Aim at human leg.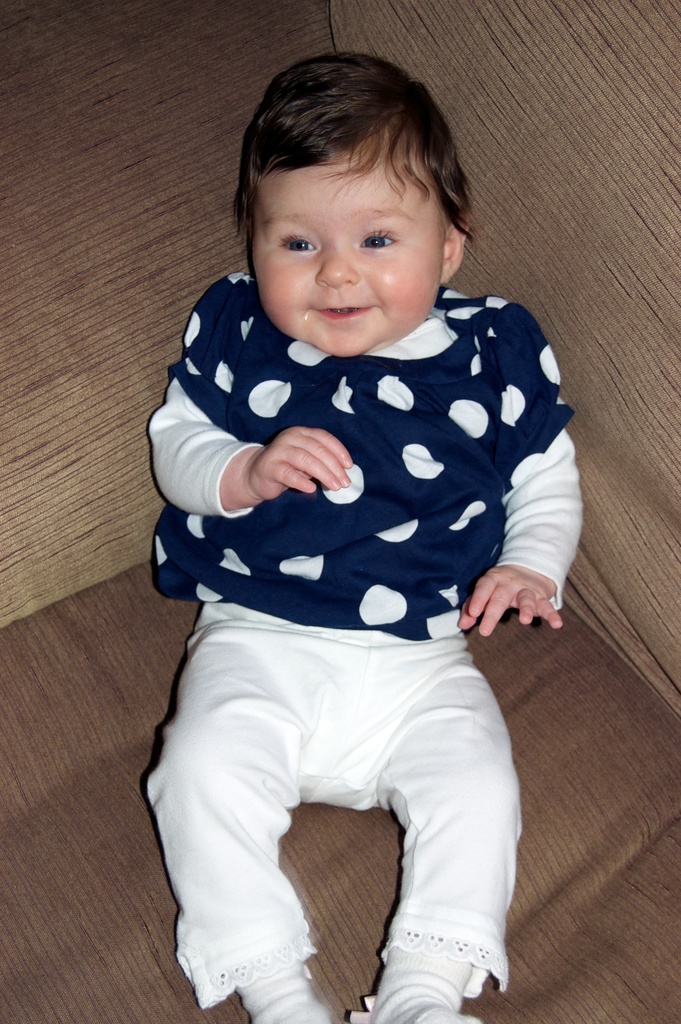
Aimed at left=345, top=636, right=520, bottom=1023.
